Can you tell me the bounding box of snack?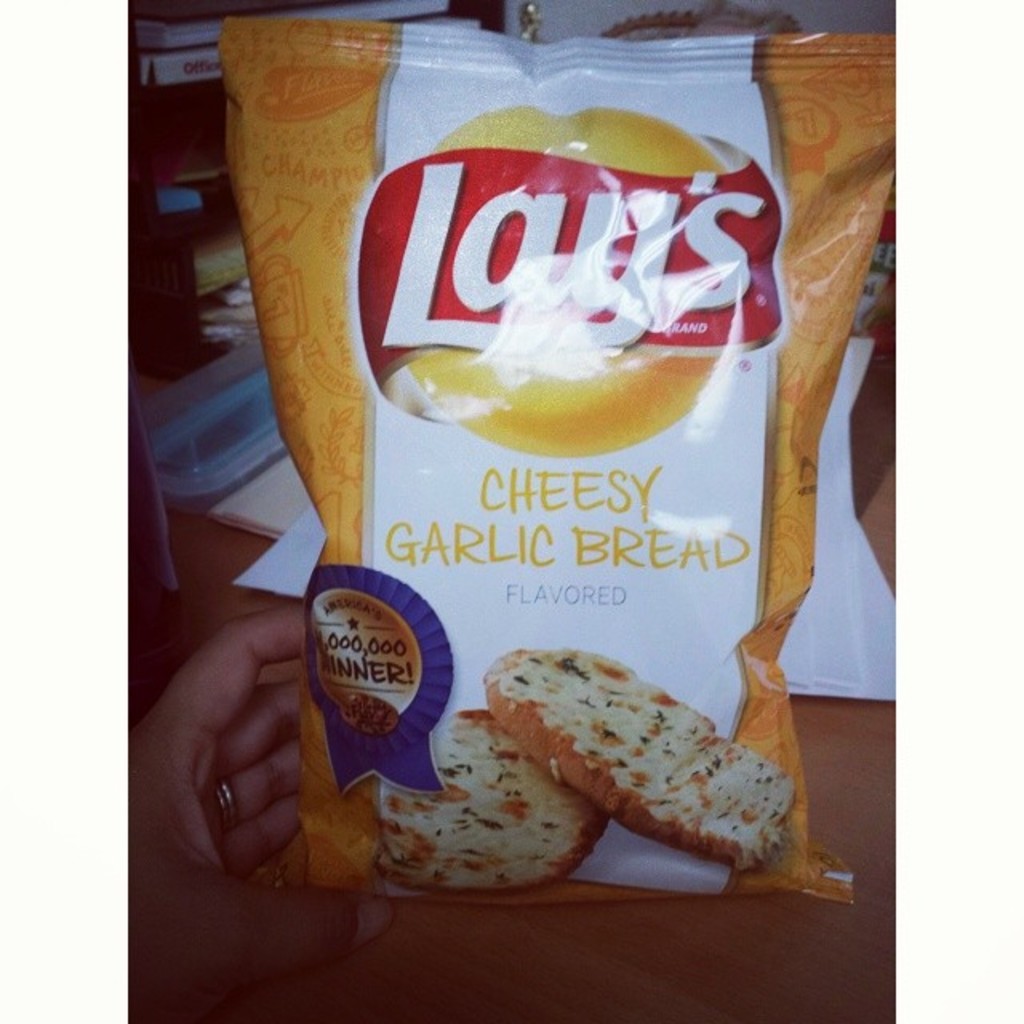
238 18 902 907.
